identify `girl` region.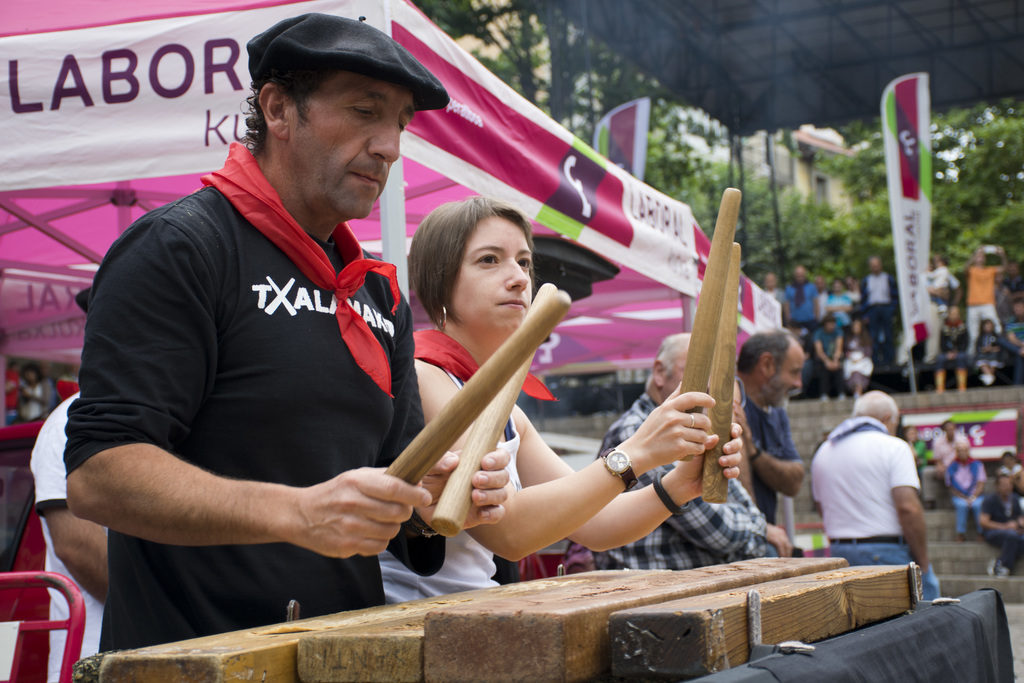
Region: left=926, top=254, right=952, bottom=312.
